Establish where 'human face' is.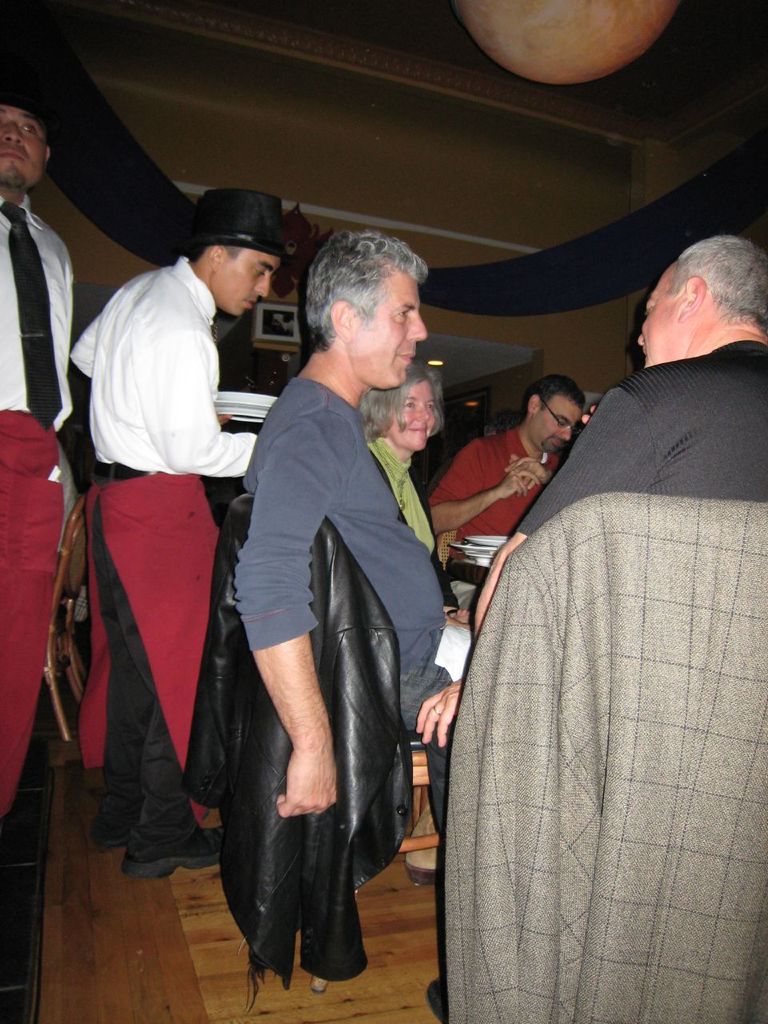
Established at bbox(638, 269, 677, 366).
